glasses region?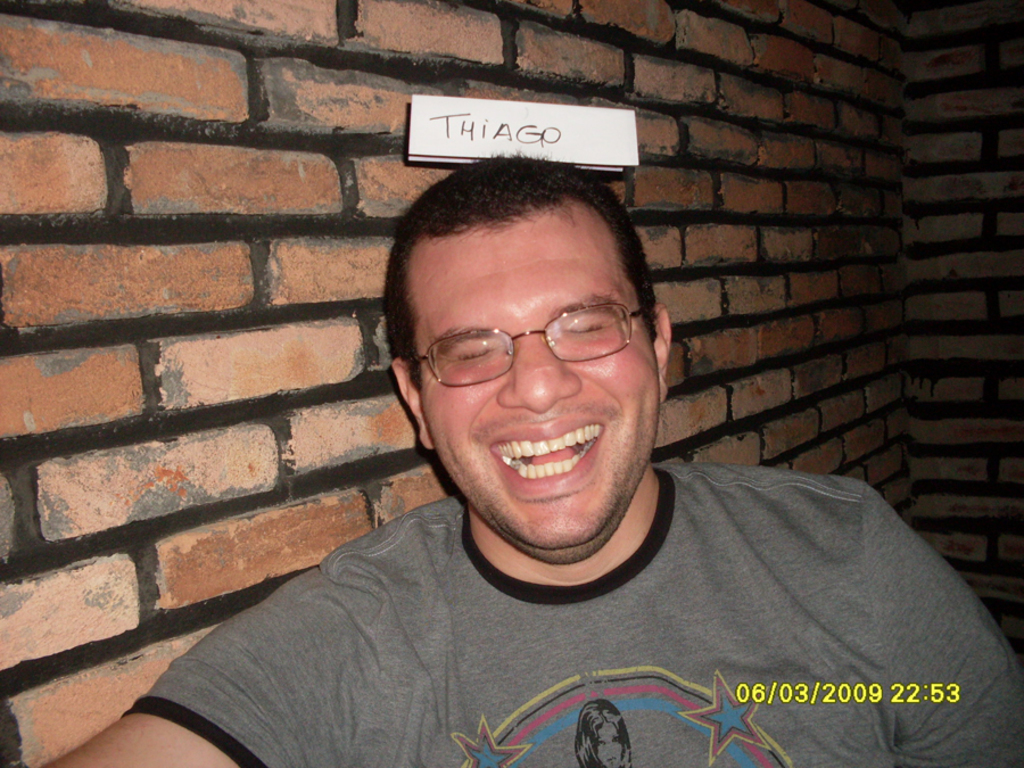
x1=403, y1=290, x2=654, y2=393
